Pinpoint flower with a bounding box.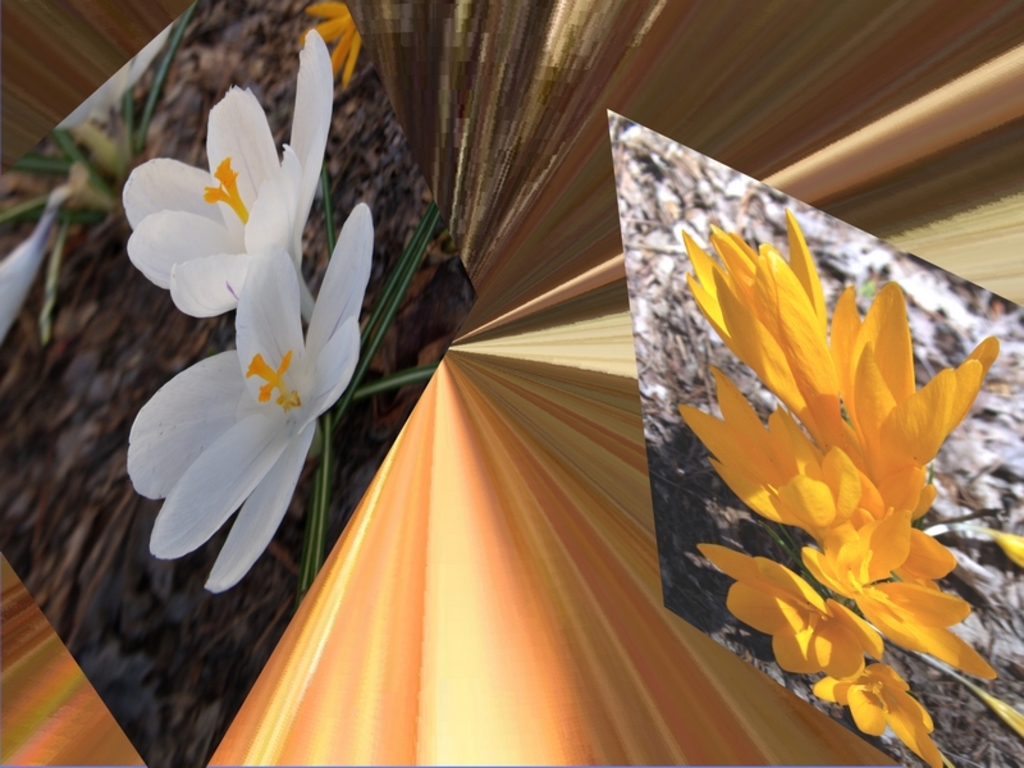
x1=120, y1=28, x2=332, y2=321.
